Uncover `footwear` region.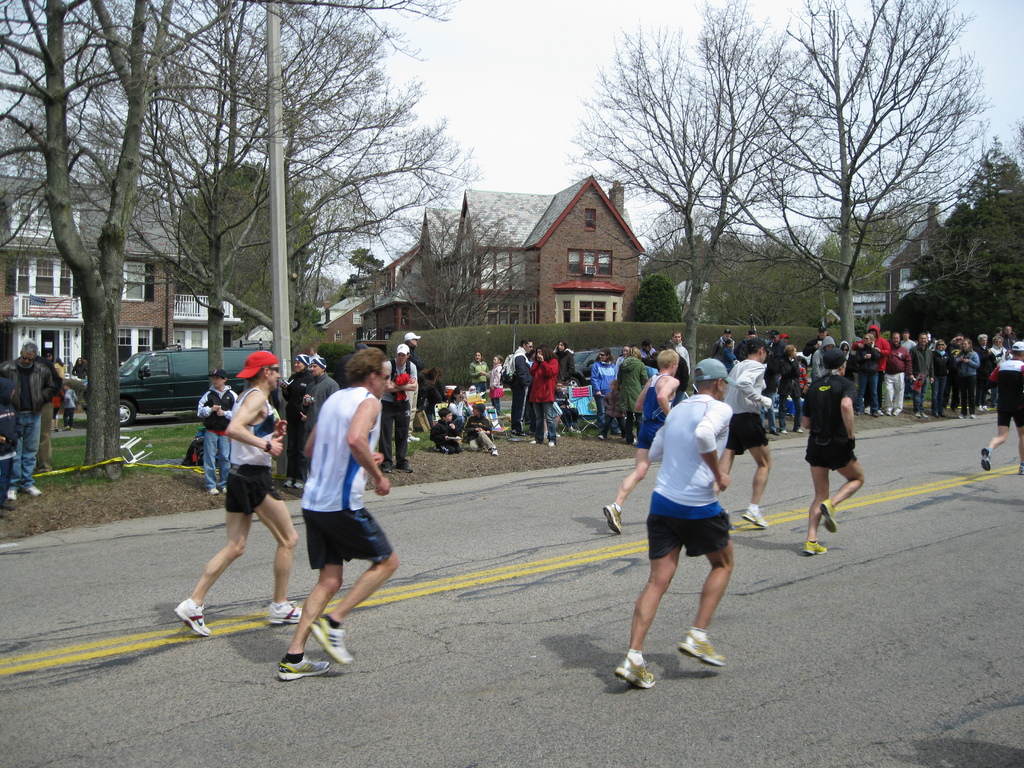
Uncovered: detection(980, 447, 993, 472).
